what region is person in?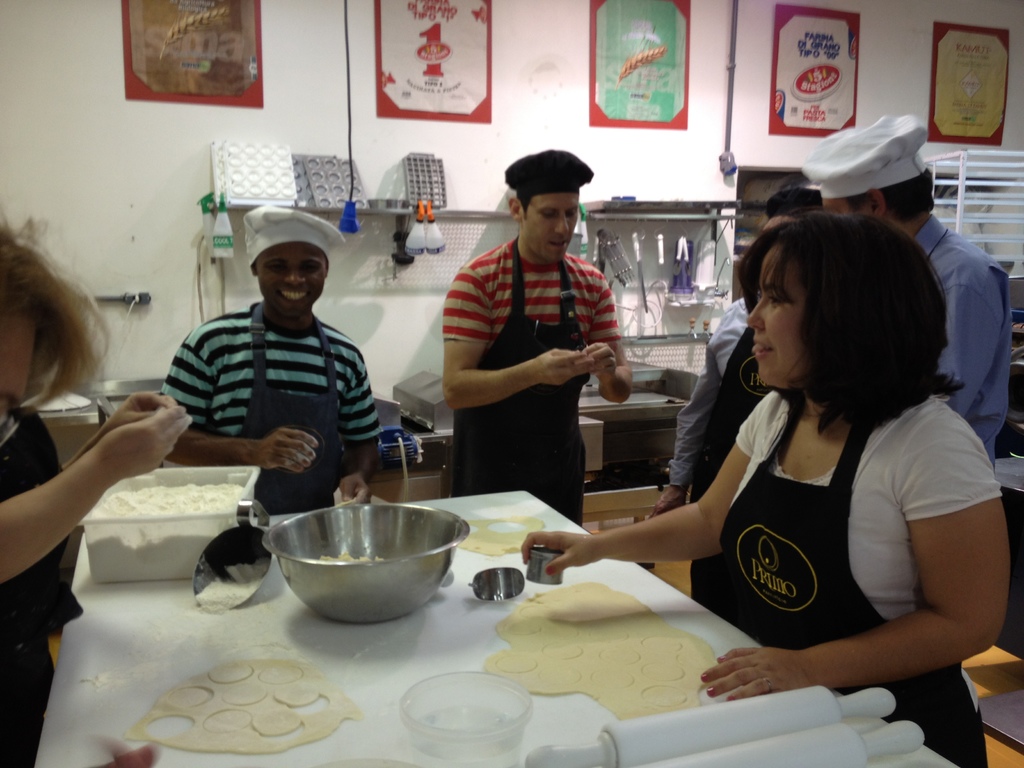
(430, 157, 632, 534).
